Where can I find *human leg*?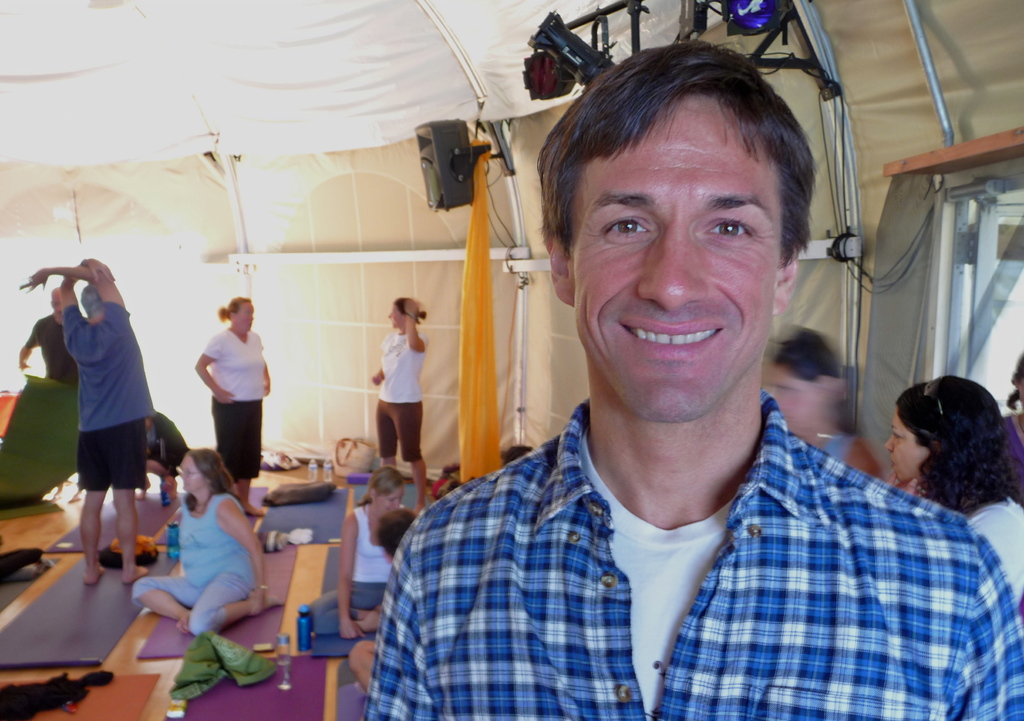
You can find it at 221,400,273,528.
